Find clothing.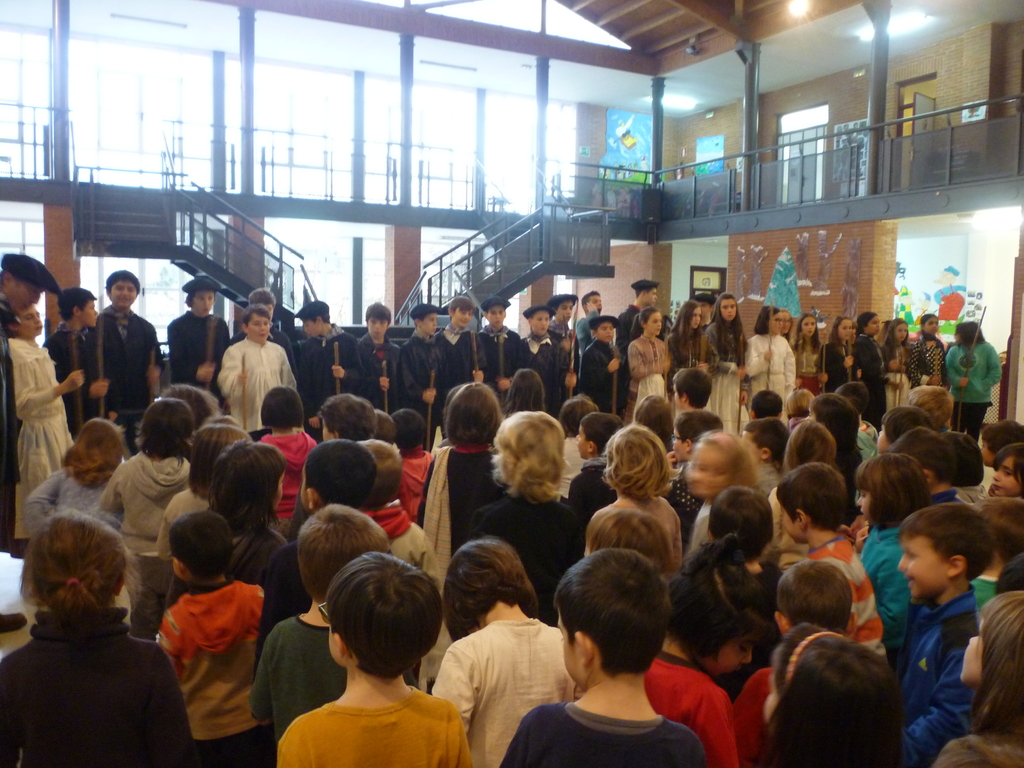
<region>900, 331, 947, 396</region>.
